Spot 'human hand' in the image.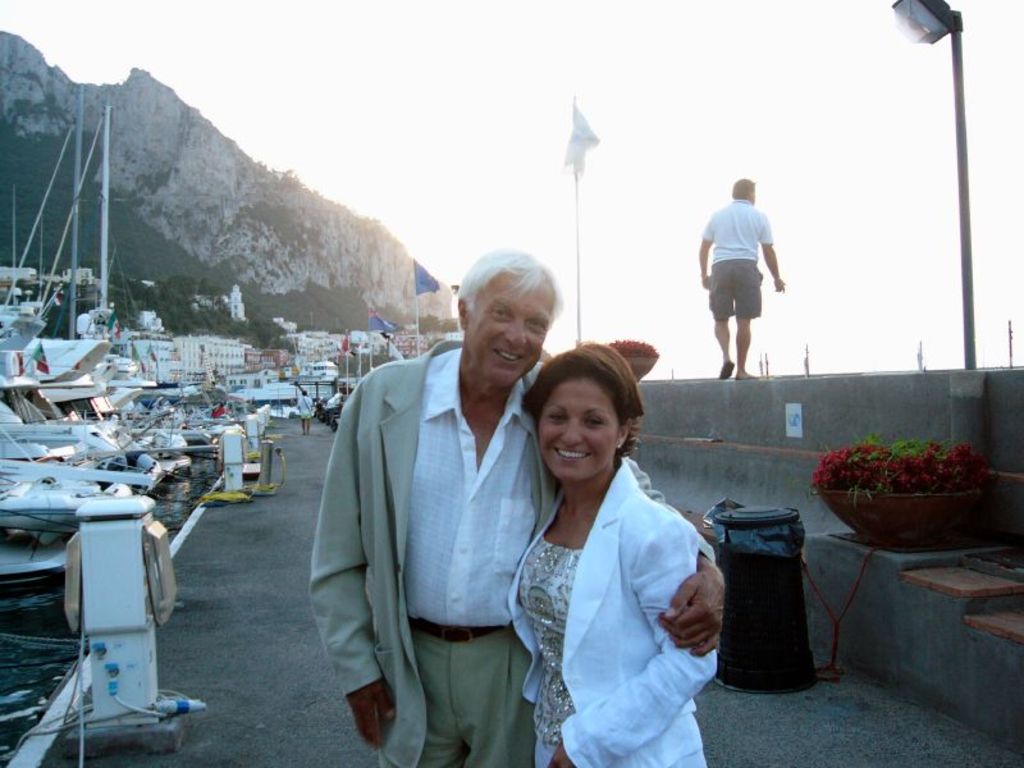
'human hand' found at detection(671, 544, 735, 676).
